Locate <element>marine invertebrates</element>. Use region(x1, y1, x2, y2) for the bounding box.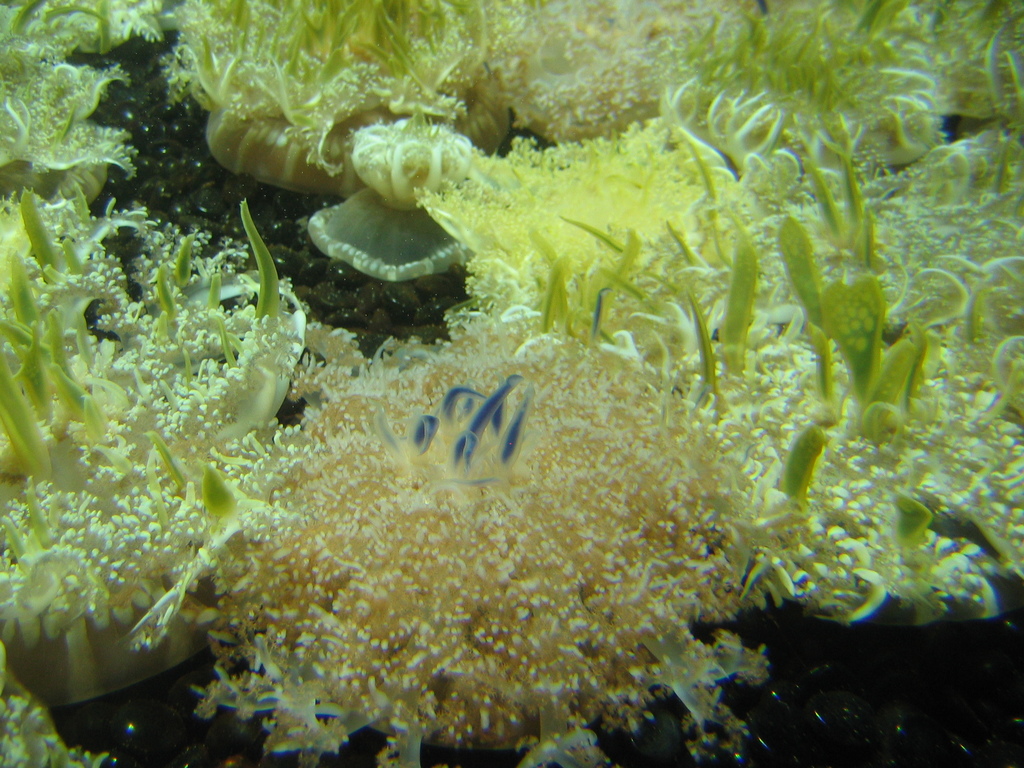
region(763, 0, 1023, 125).
